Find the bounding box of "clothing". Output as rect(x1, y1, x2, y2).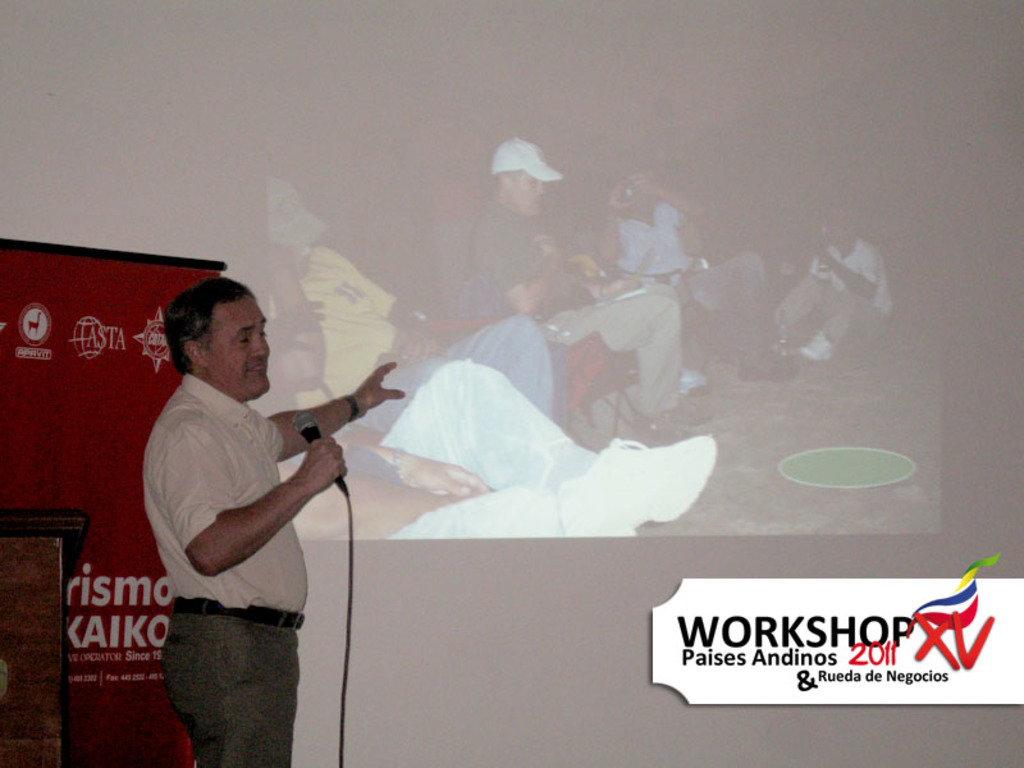
rect(140, 358, 320, 767).
